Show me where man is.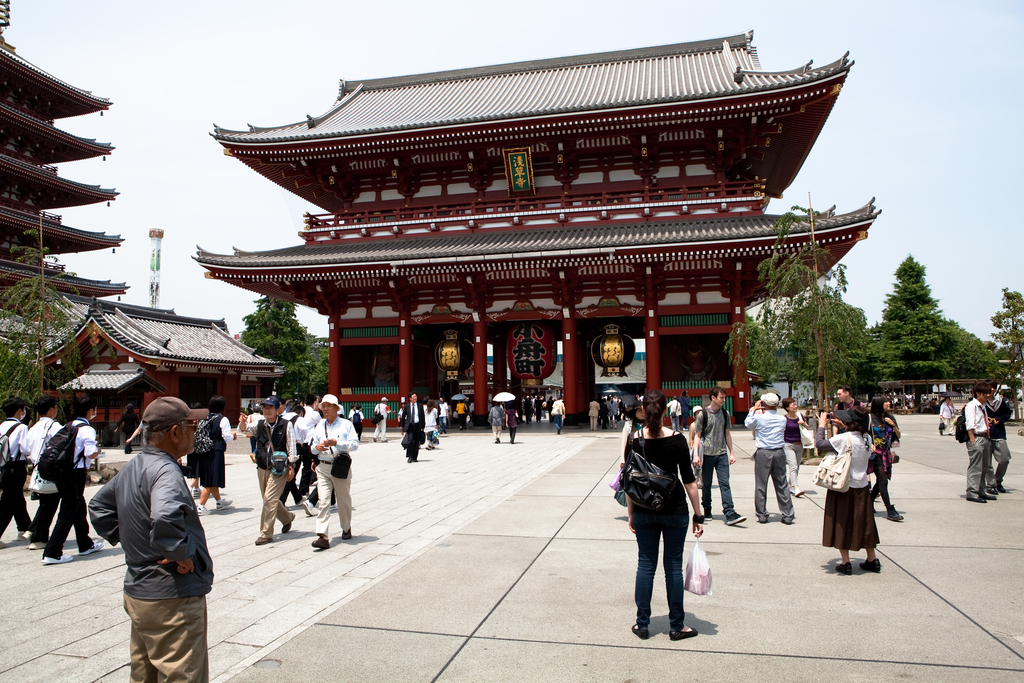
man is at [left=665, top=396, right=682, bottom=431].
